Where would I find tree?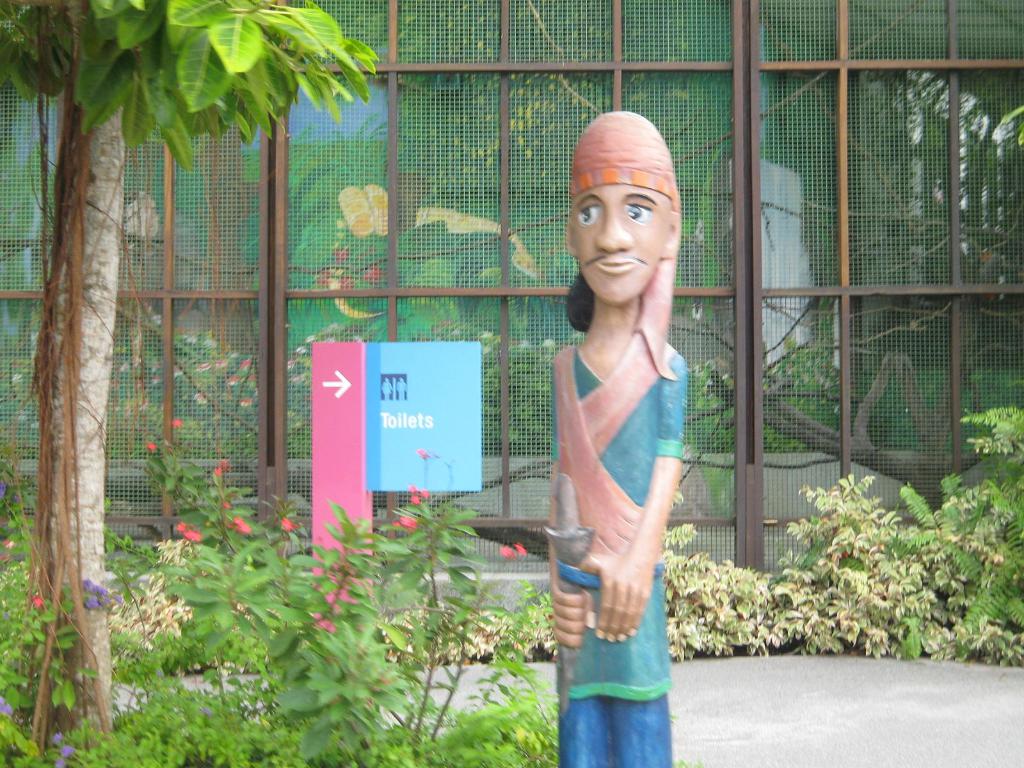
At (left=0, top=0, right=380, bottom=767).
